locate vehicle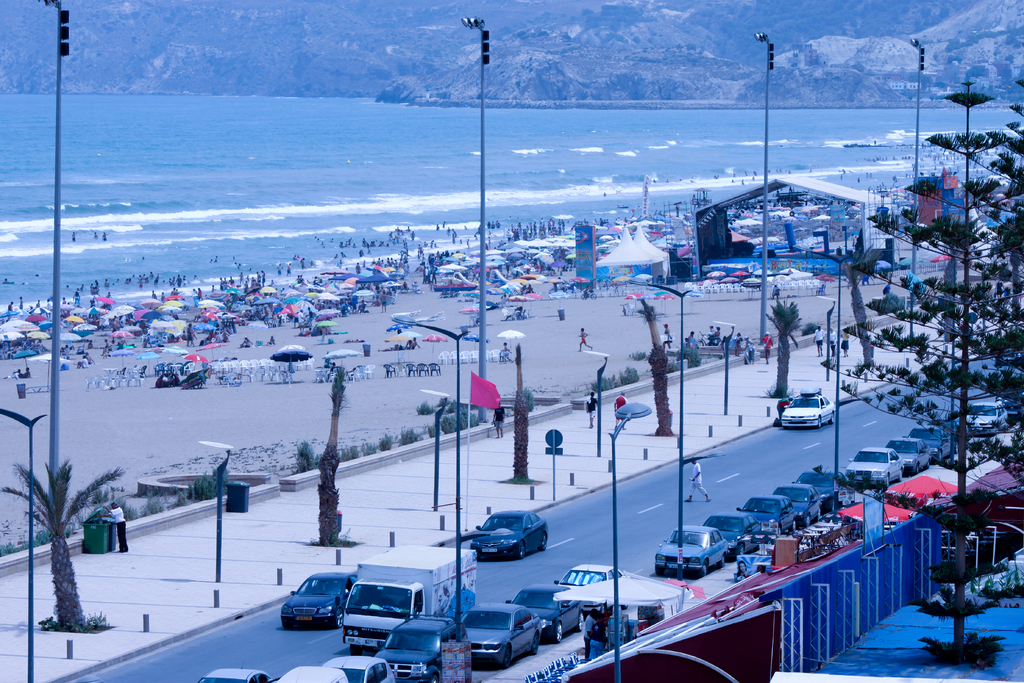
(737, 493, 794, 534)
